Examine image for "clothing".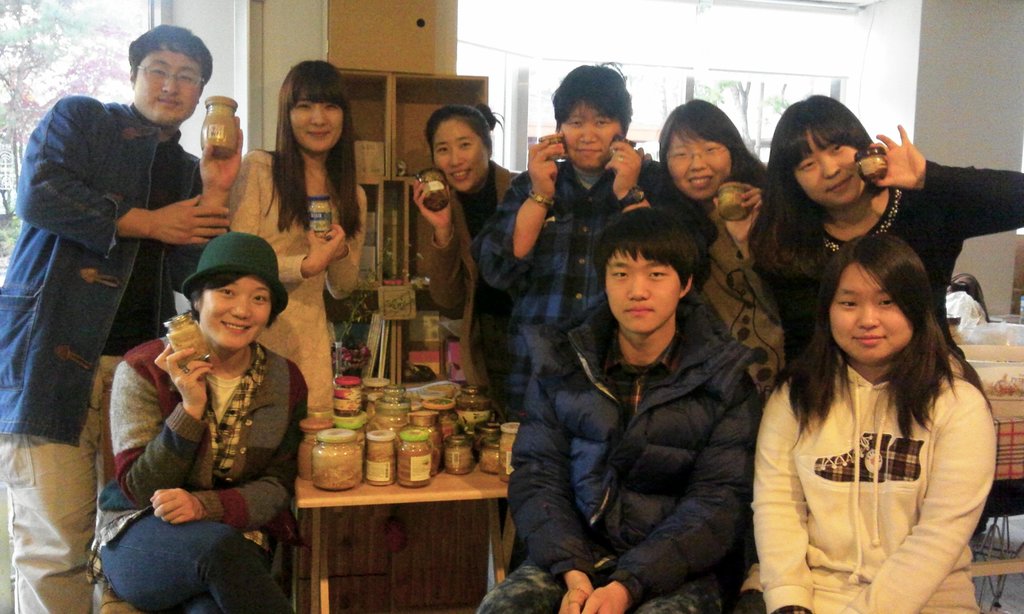
Examination result: bbox(692, 196, 787, 401).
